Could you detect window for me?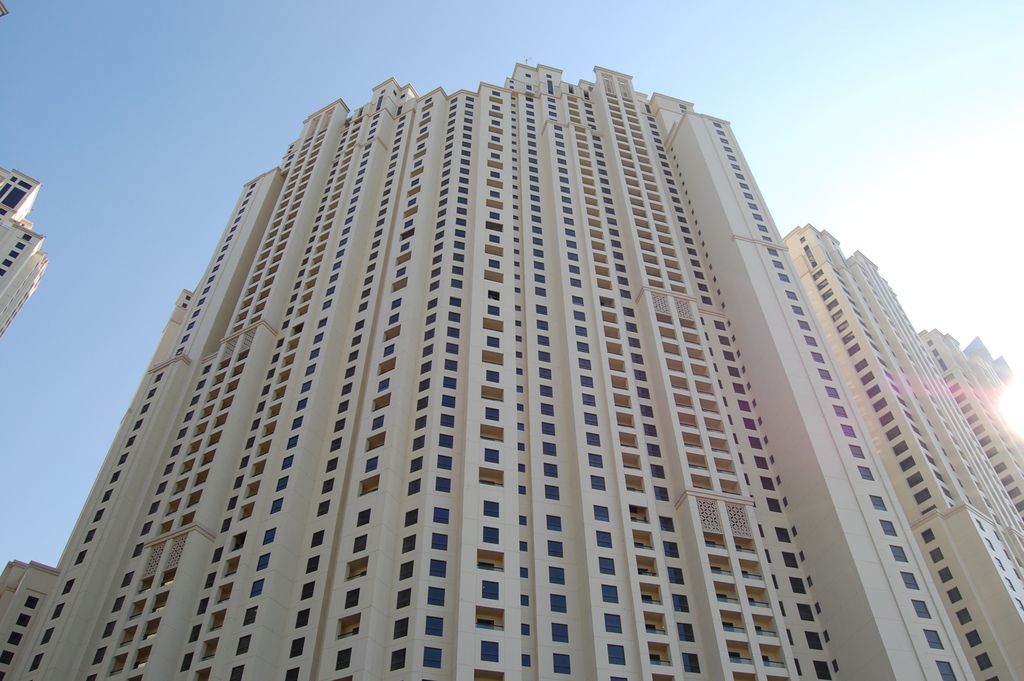
Detection result: rect(0, 183, 26, 211).
